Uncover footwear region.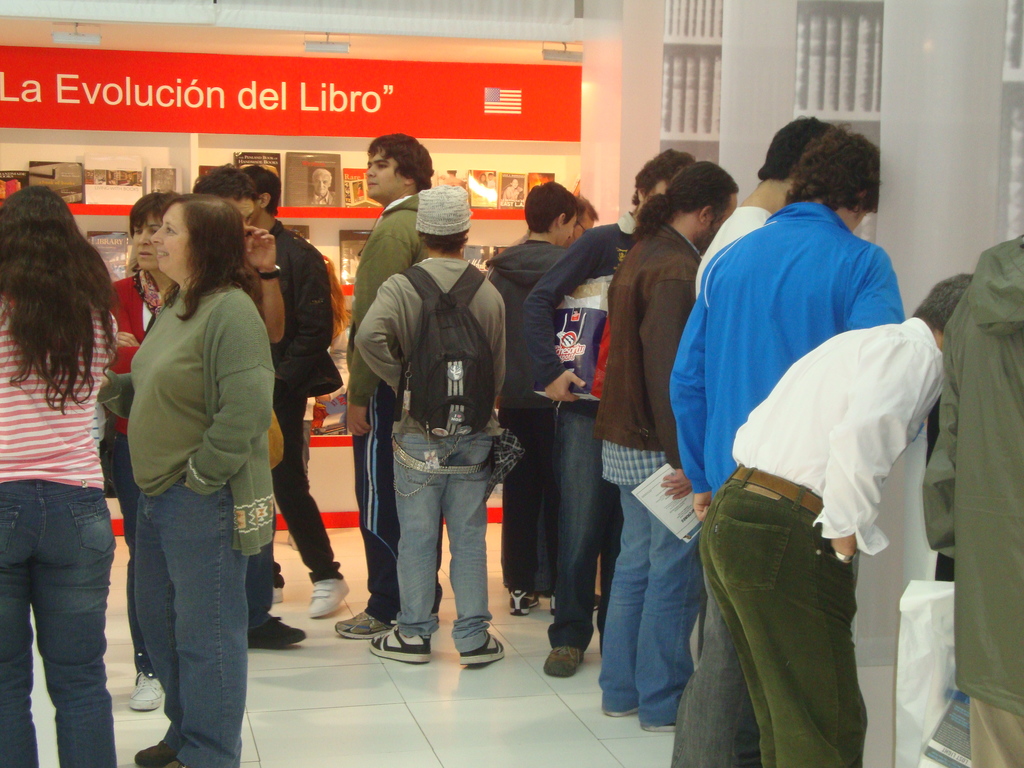
Uncovered: region(271, 588, 285, 606).
